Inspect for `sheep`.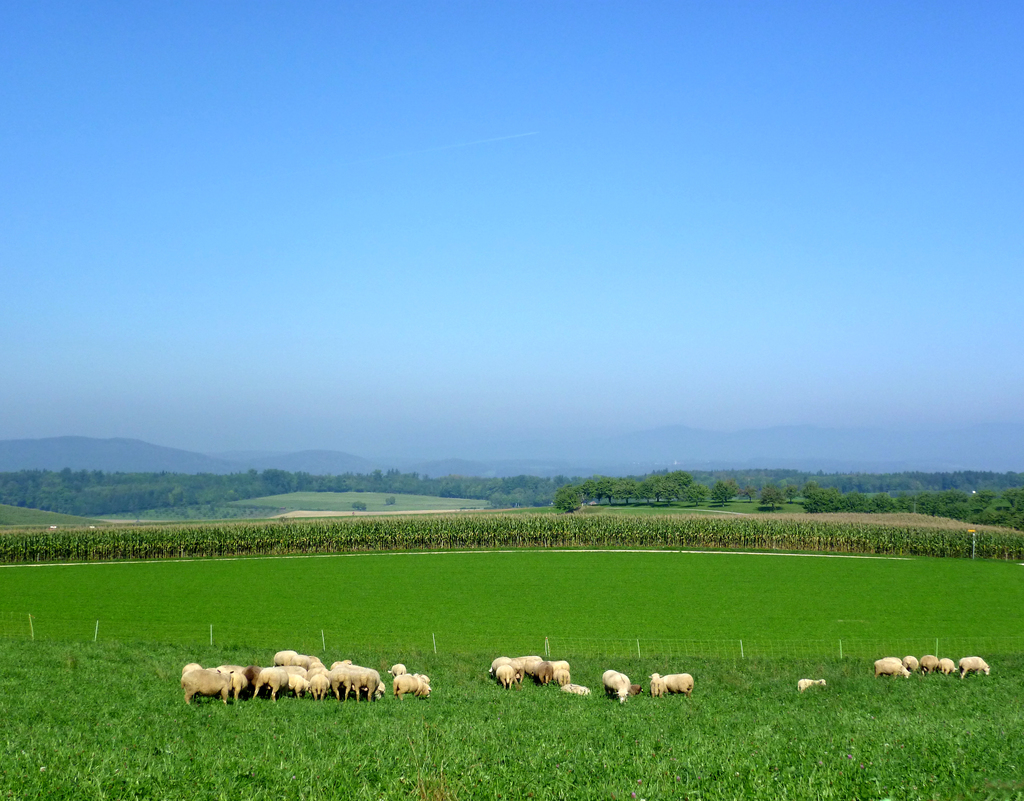
Inspection: {"left": 799, "top": 677, "right": 828, "bottom": 691}.
